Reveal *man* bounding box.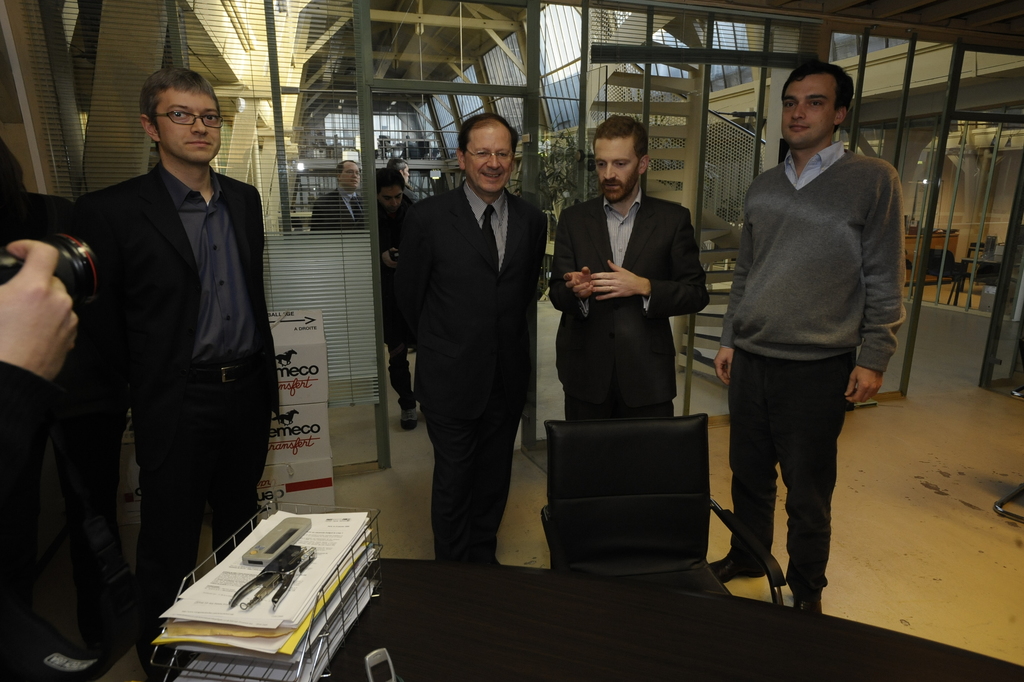
Revealed: Rect(549, 123, 710, 428).
